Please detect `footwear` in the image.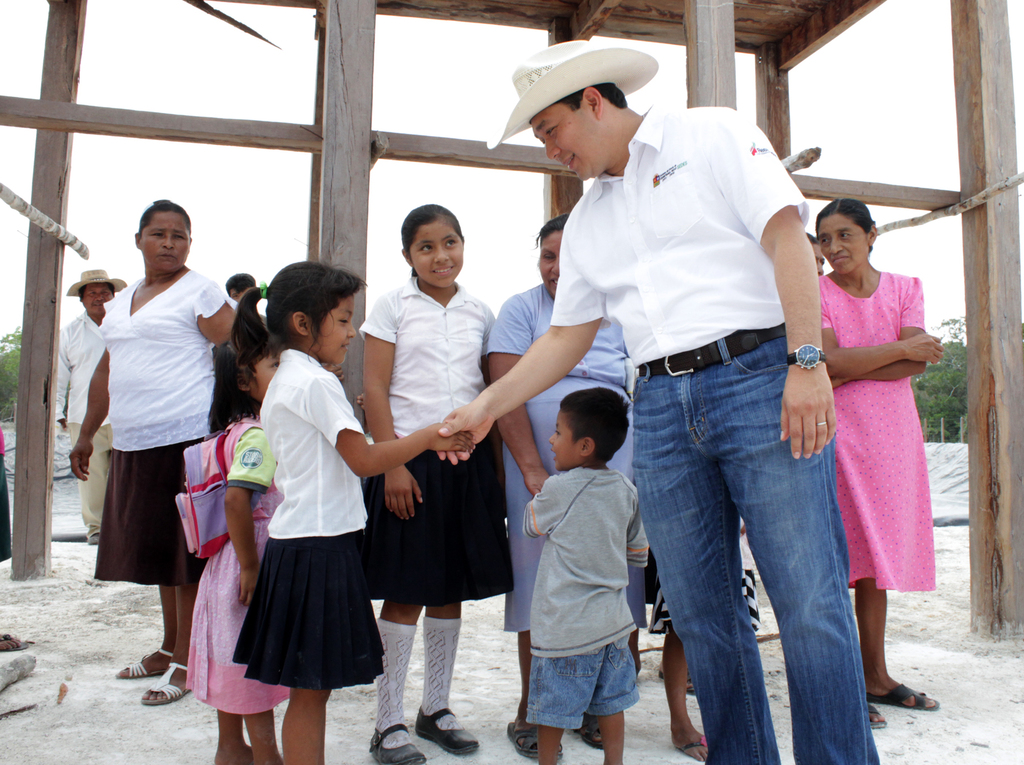
[113,646,180,683].
